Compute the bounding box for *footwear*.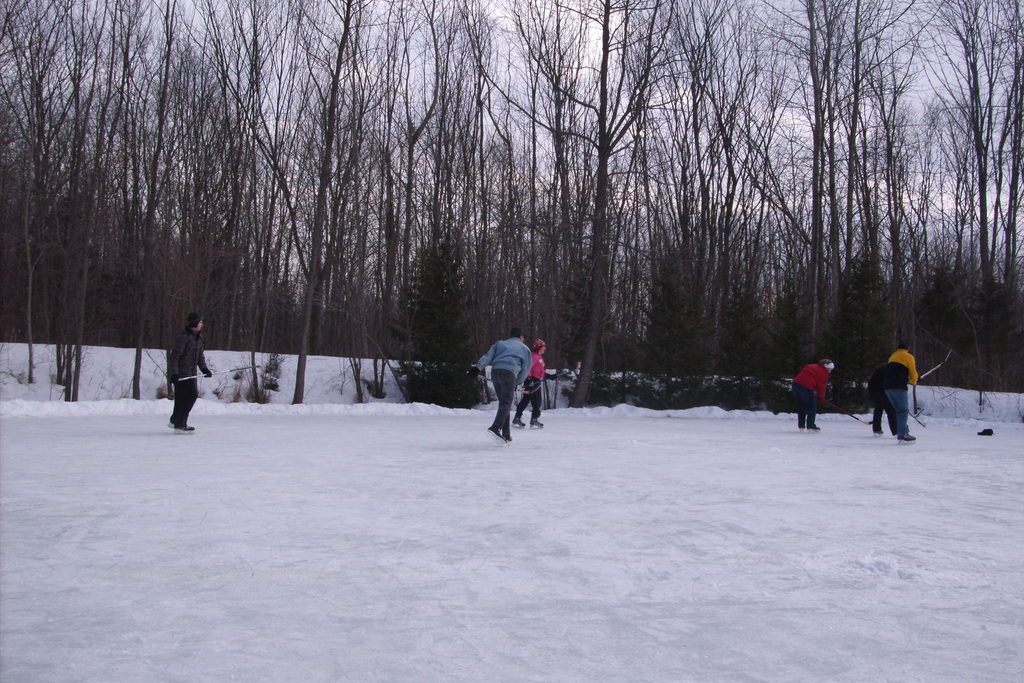
{"left": 511, "top": 415, "right": 528, "bottom": 431}.
